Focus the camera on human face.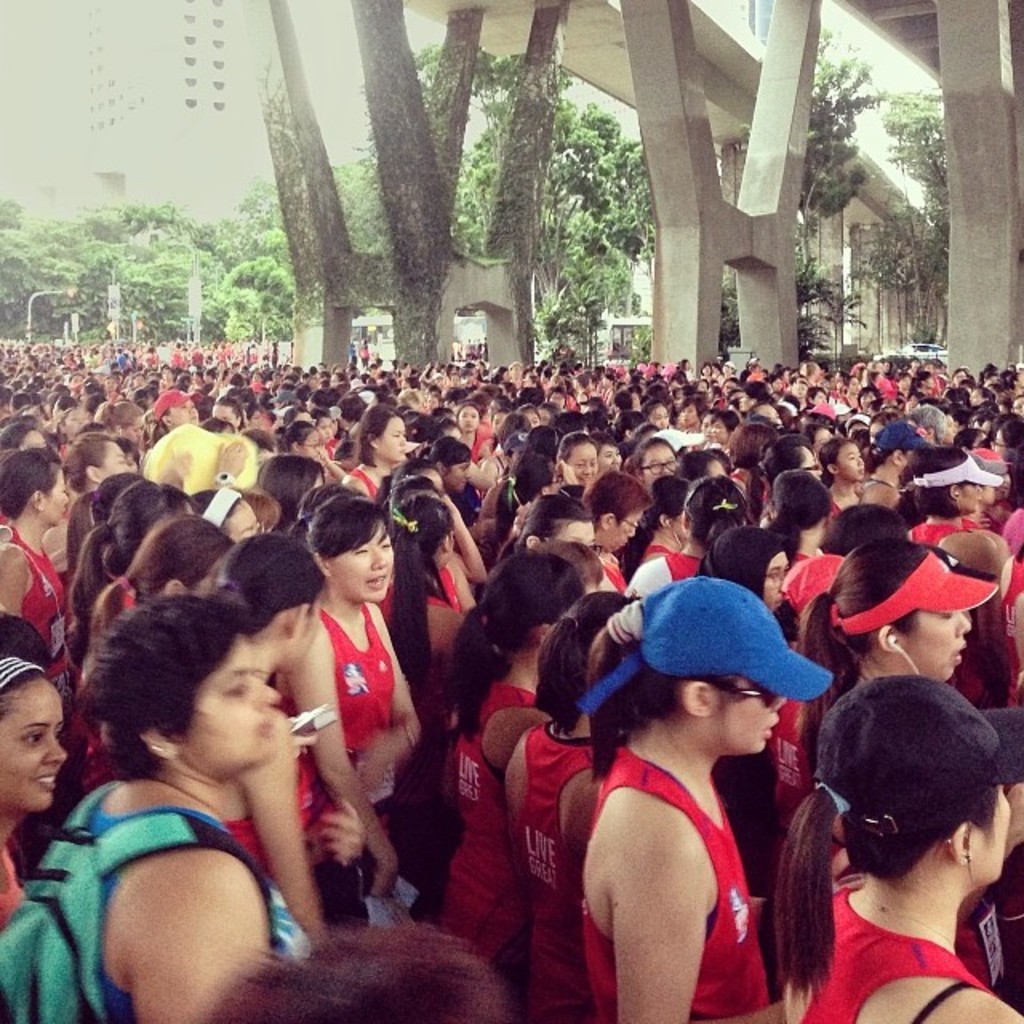
Focus region: <region>962, 480, 982, 509</region>.
